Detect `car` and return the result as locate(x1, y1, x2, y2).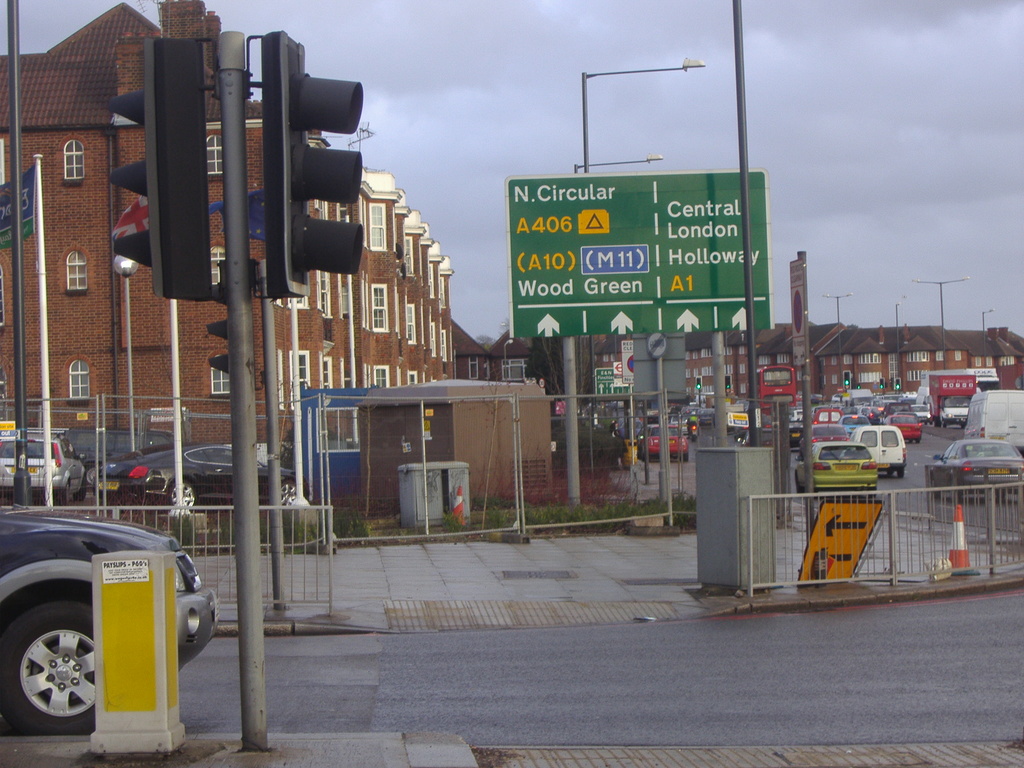
locate(797, 413, 924, 474).
